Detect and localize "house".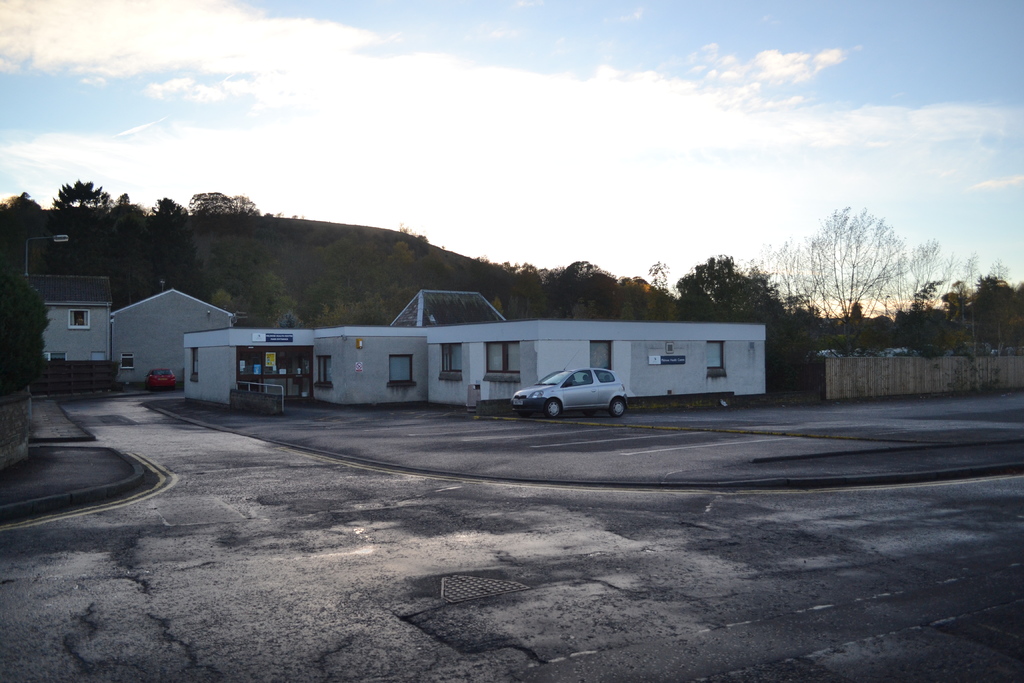
Localized at <box>4,260,109,360</box>.
